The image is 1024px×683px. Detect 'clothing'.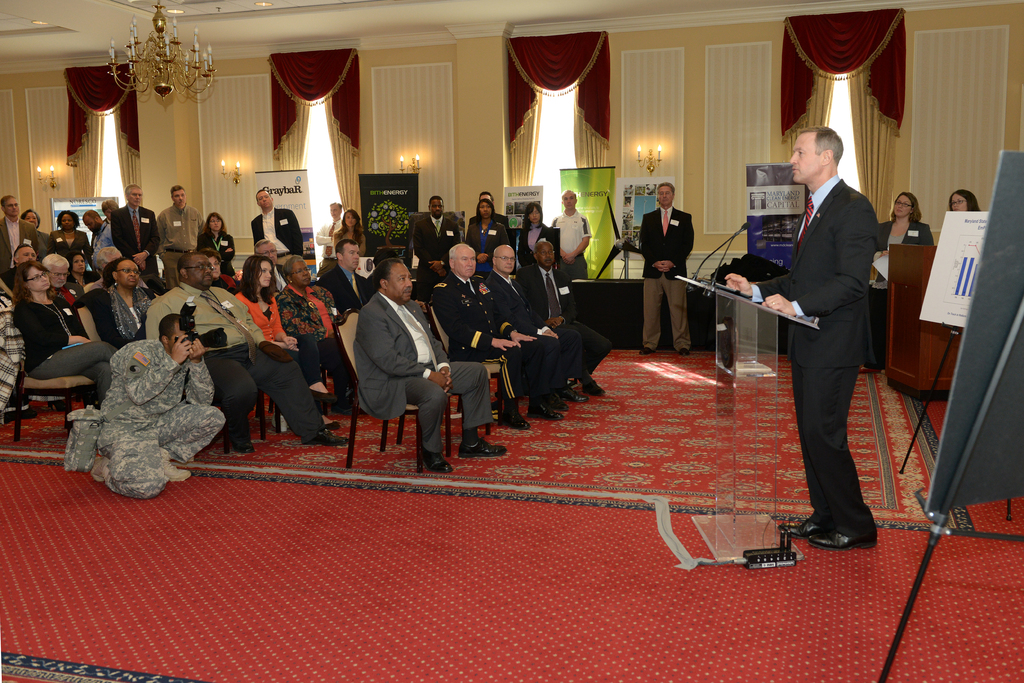
Detection: x1=84 y1=217 x2=102 y2=252.
